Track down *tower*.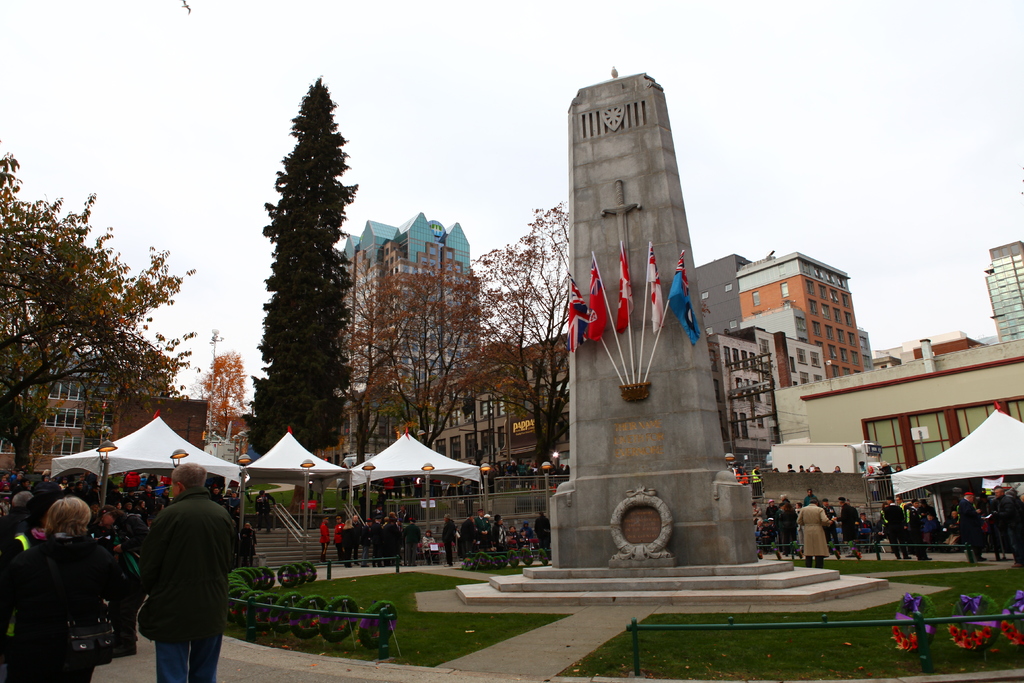
Tracked to pyautogui.locateOnScreen(985, 242, 1023, 342).
